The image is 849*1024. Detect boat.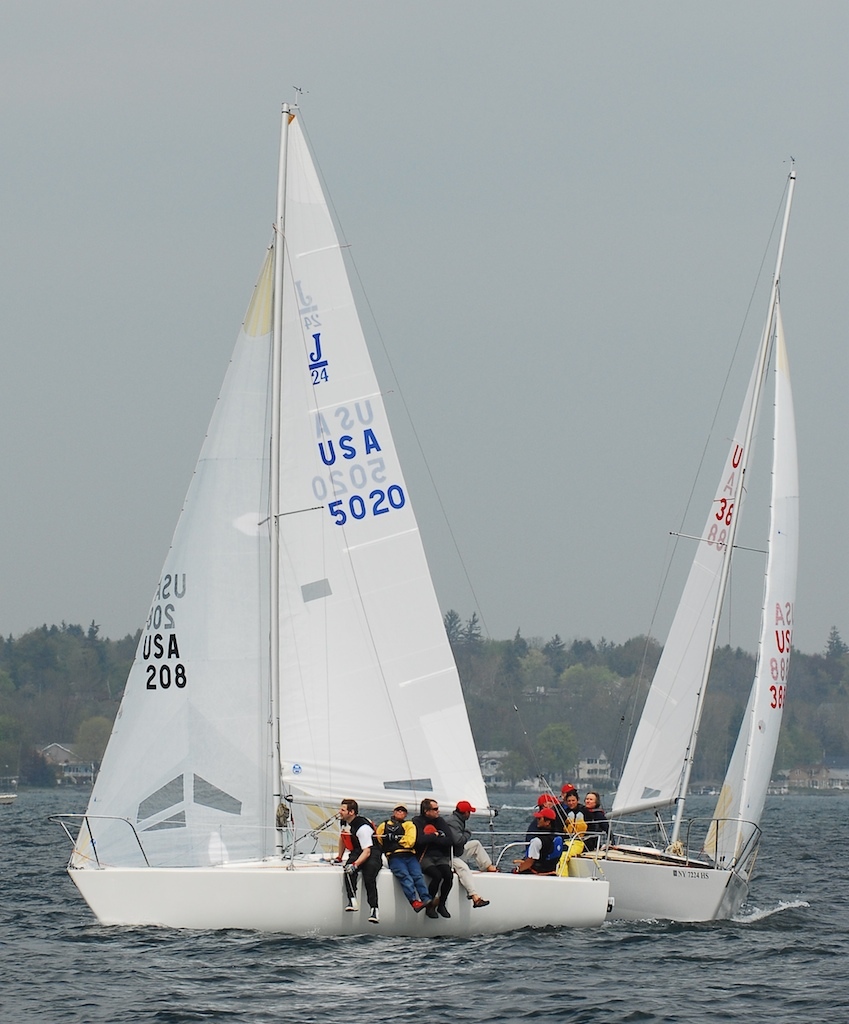
Detection: 85:121:571:924.
